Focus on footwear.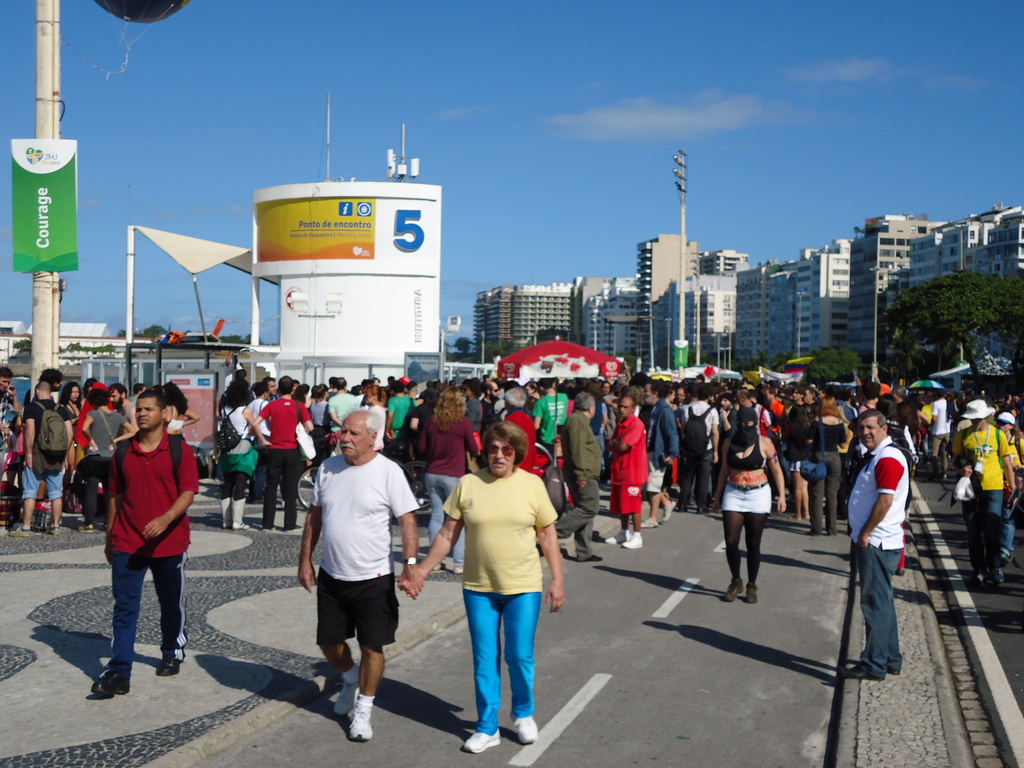
Focused at box(664, 502, 672, 525).
